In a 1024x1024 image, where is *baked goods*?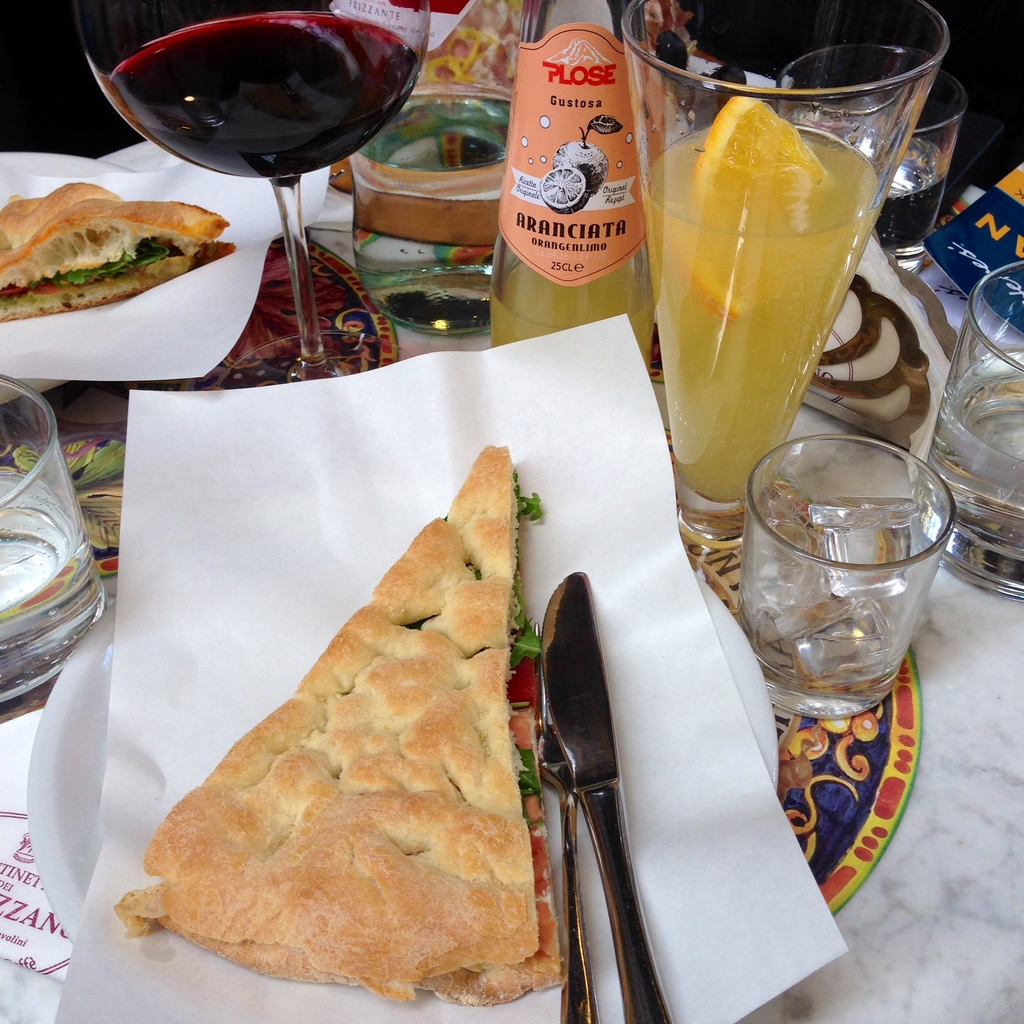
0:179:235:323.
